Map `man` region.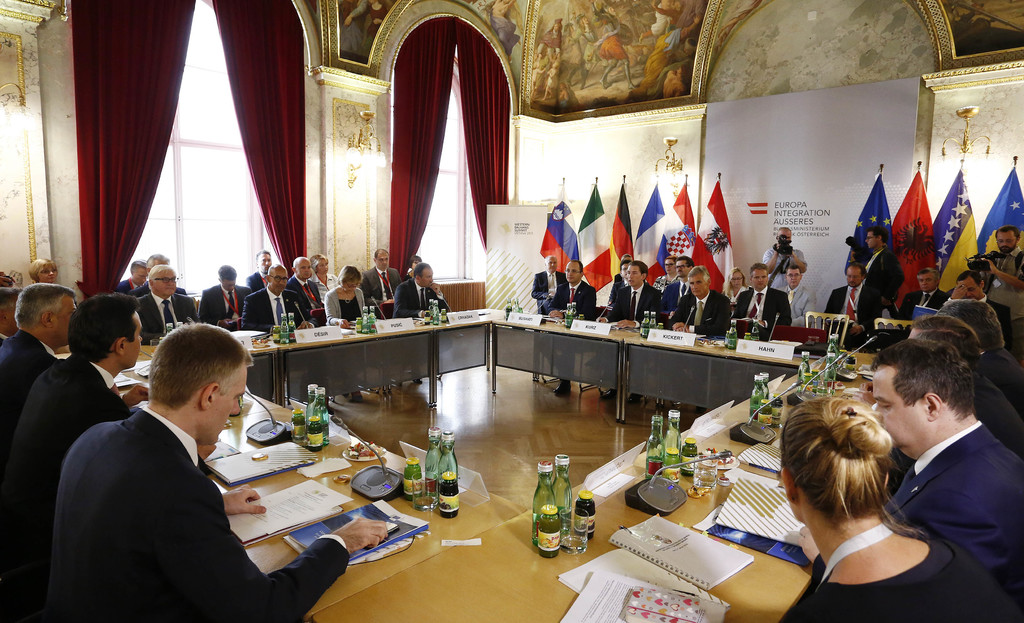
Mapped to BBox(902, 266, 947, 324).
